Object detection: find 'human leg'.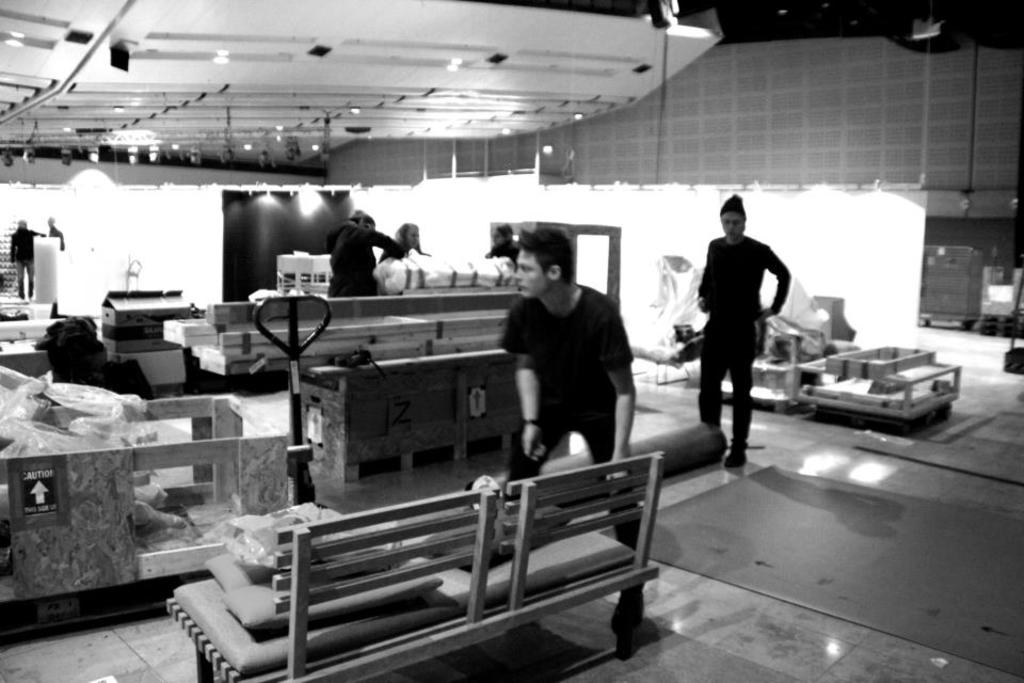
<bbox>501, 387, 577, 486</bbox>.
